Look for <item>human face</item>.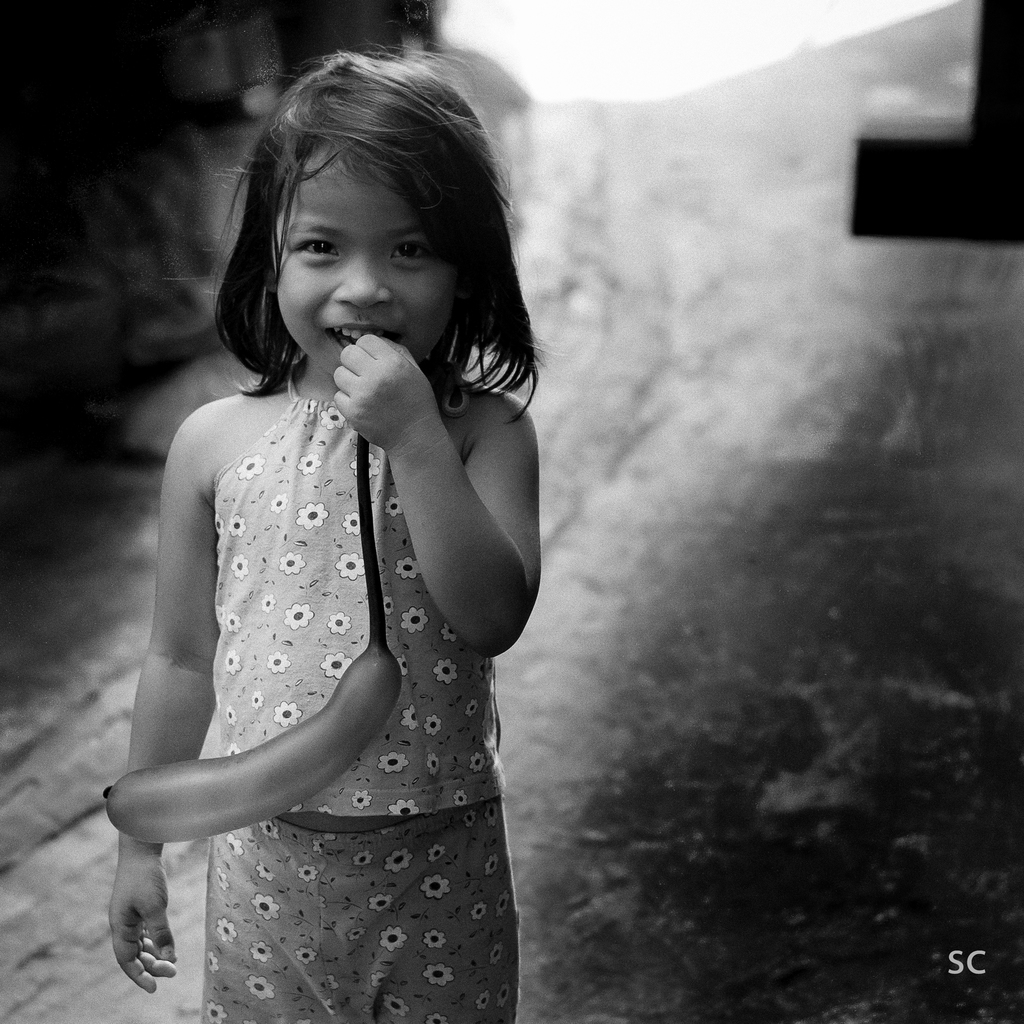
Found: x1=273, y1=151, x2=465, y2=373.
